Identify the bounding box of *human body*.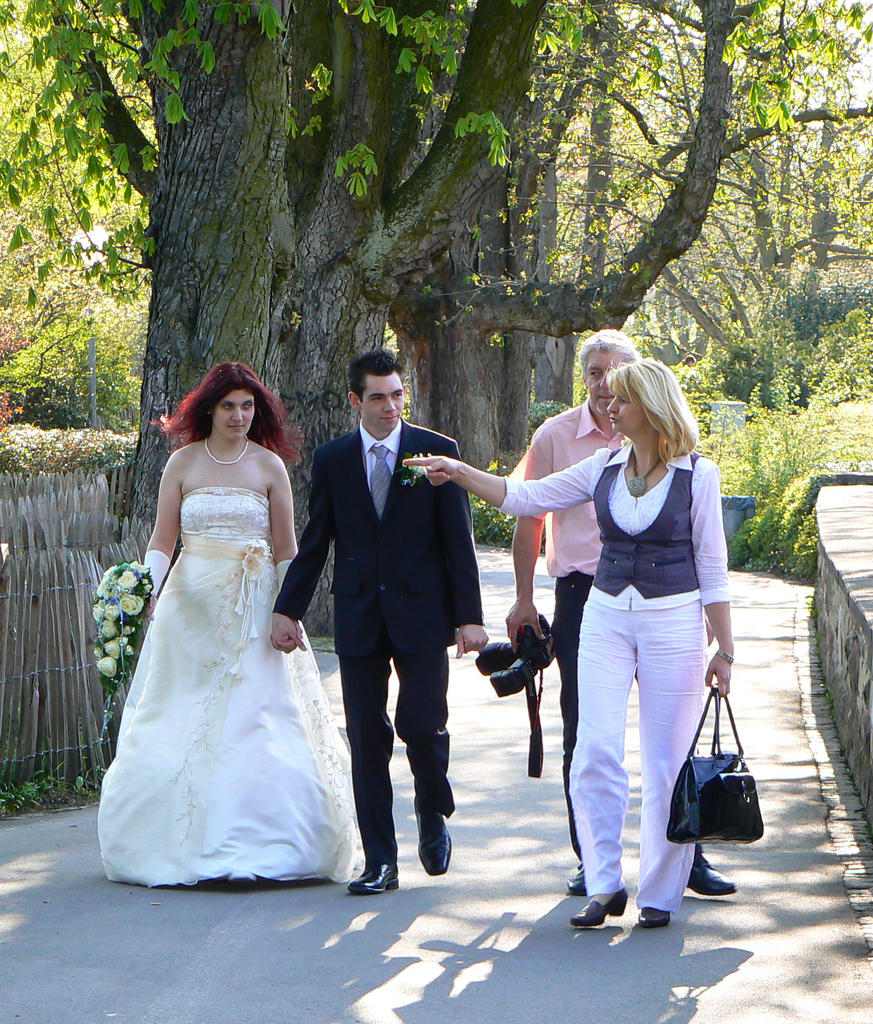
left=508, top=316, right=737, bottom=895.
